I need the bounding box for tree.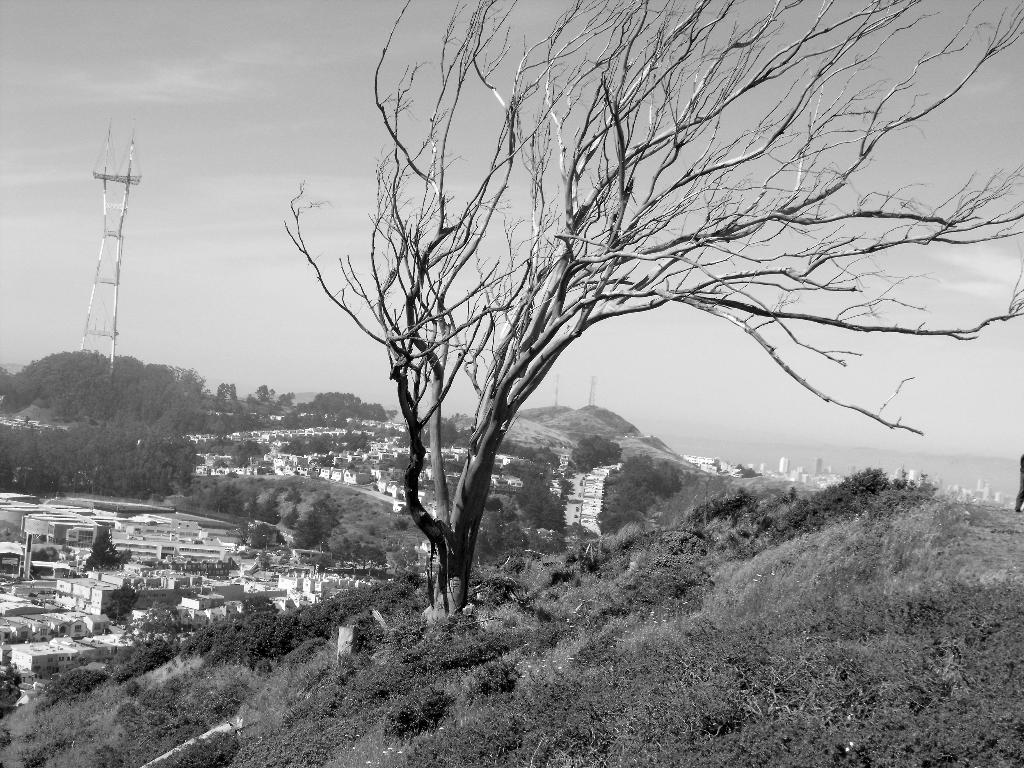
Here it is: BBox(565, 436, 622, 471).
